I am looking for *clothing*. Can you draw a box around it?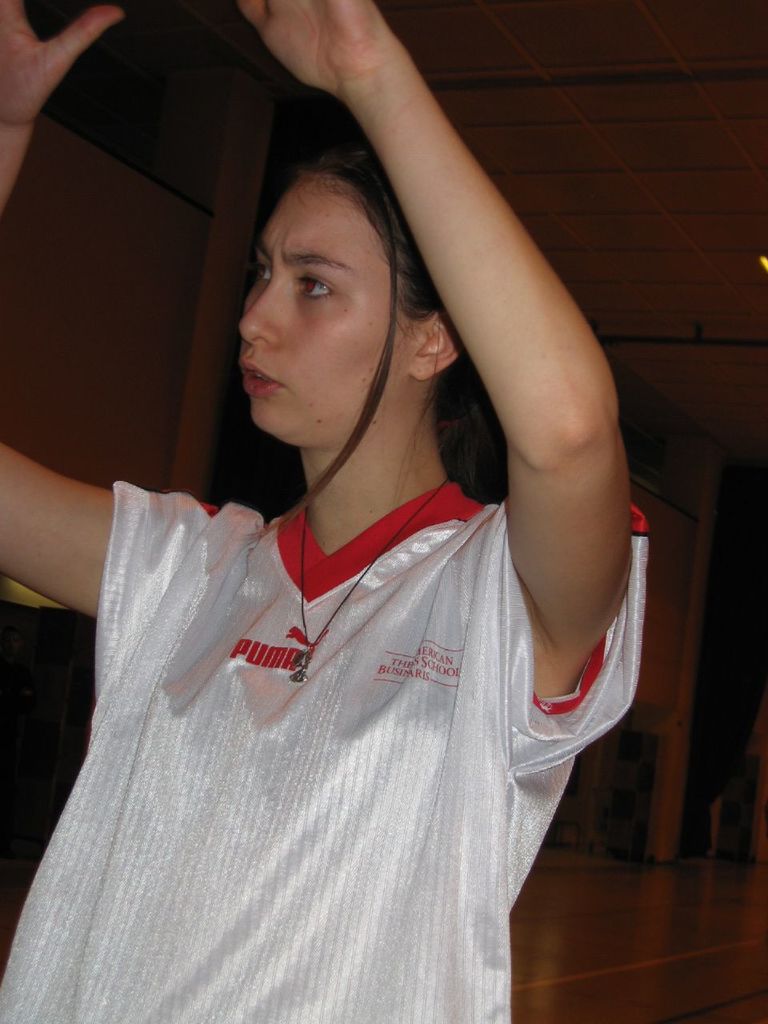
Sure, the bounding box is left=41, top=306, right=654, bottom=995.
